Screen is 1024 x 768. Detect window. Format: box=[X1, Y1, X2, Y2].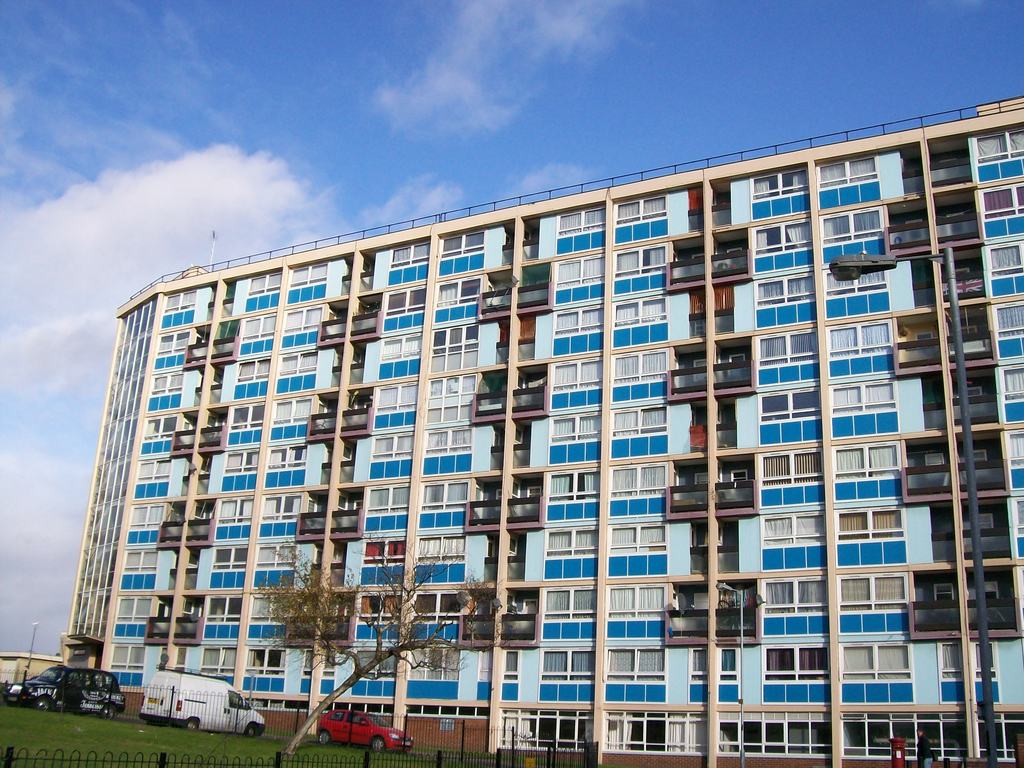
box=[385, 285, 426, 317].
